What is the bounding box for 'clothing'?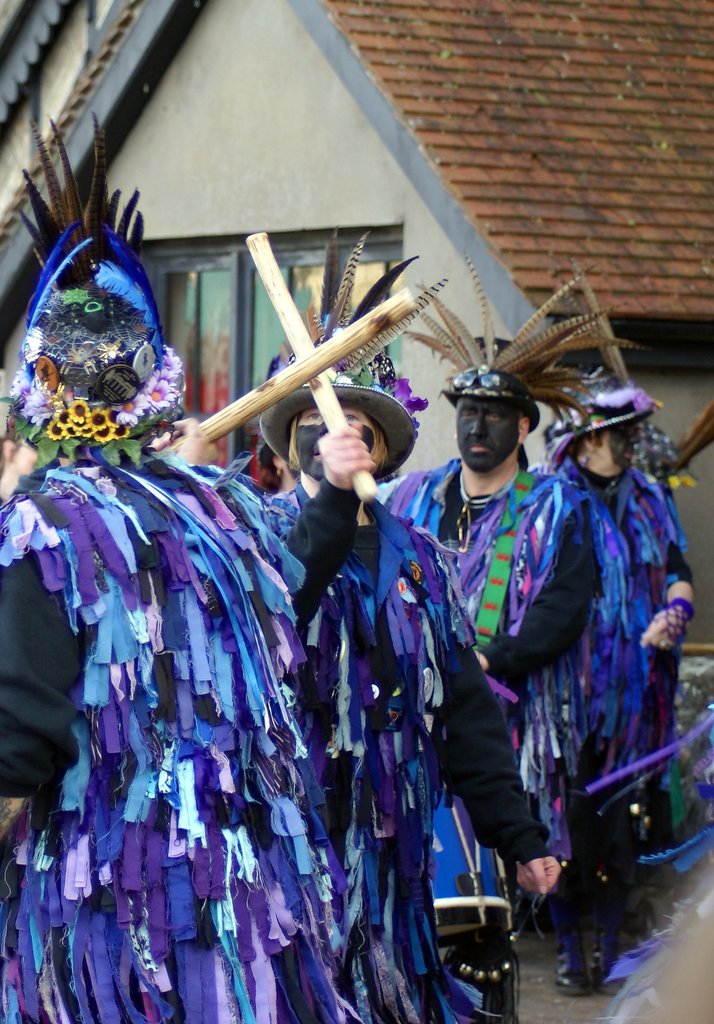
bbox=(17, 406, 348, 1023).
